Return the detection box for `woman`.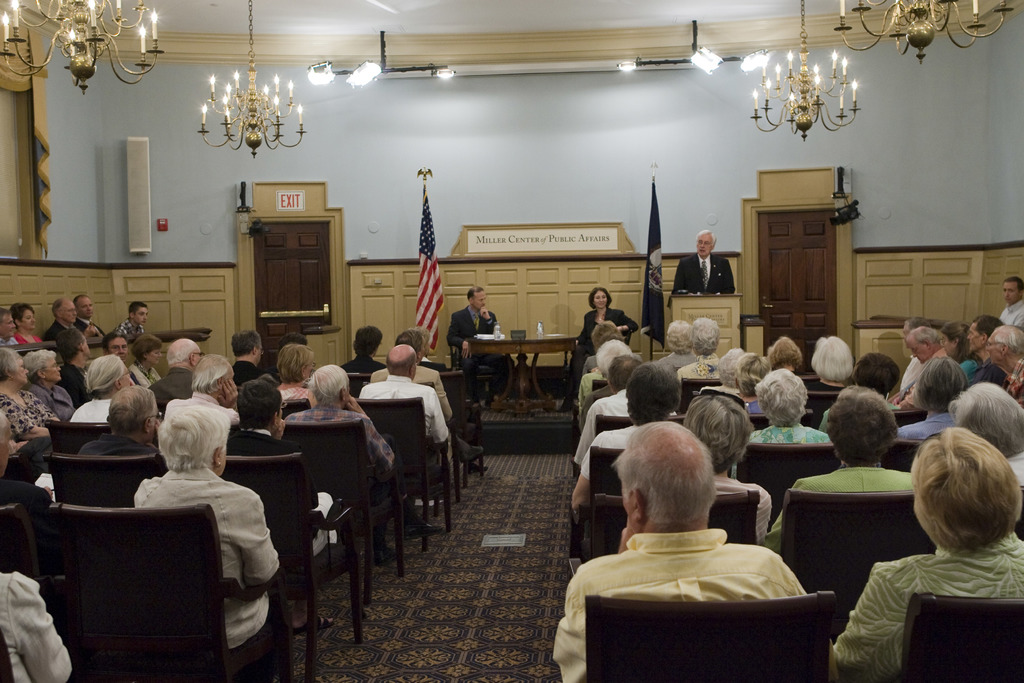
840/432/1021/665.
